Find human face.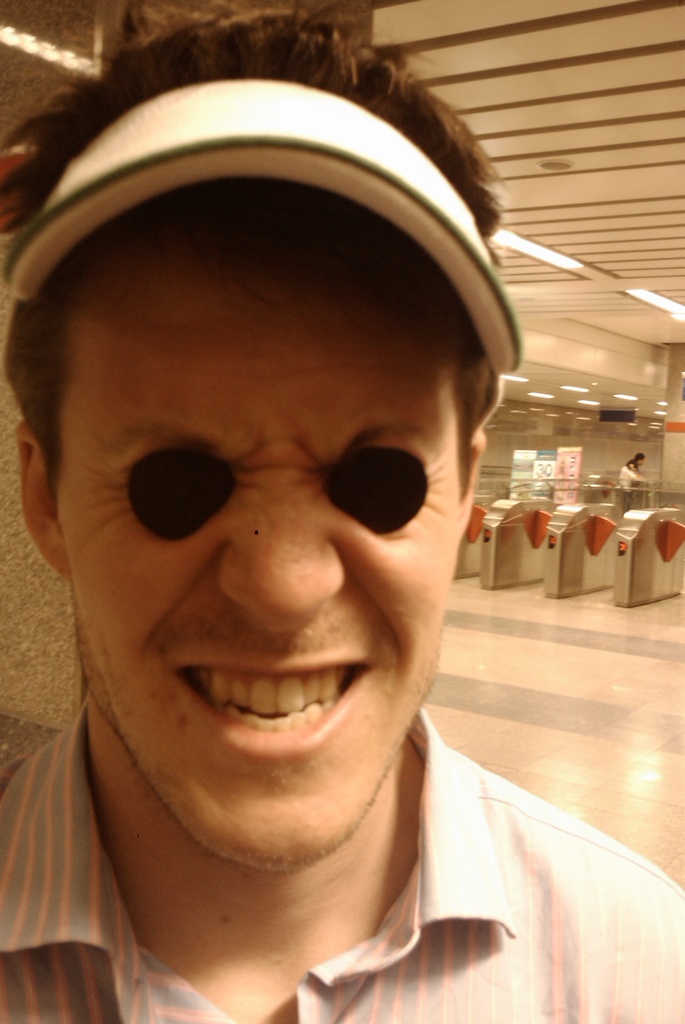
box(51, 204, 471, 858).
